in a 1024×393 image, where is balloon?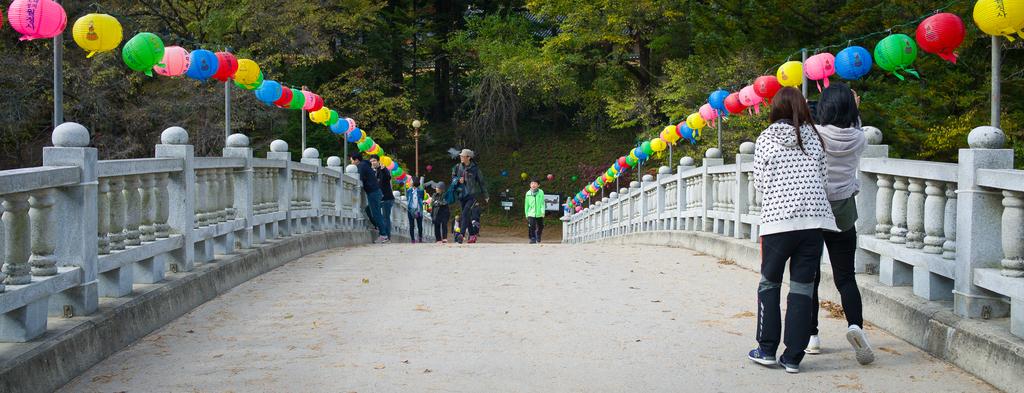
[x1=803, y1=51, x2=835, y2=94].
